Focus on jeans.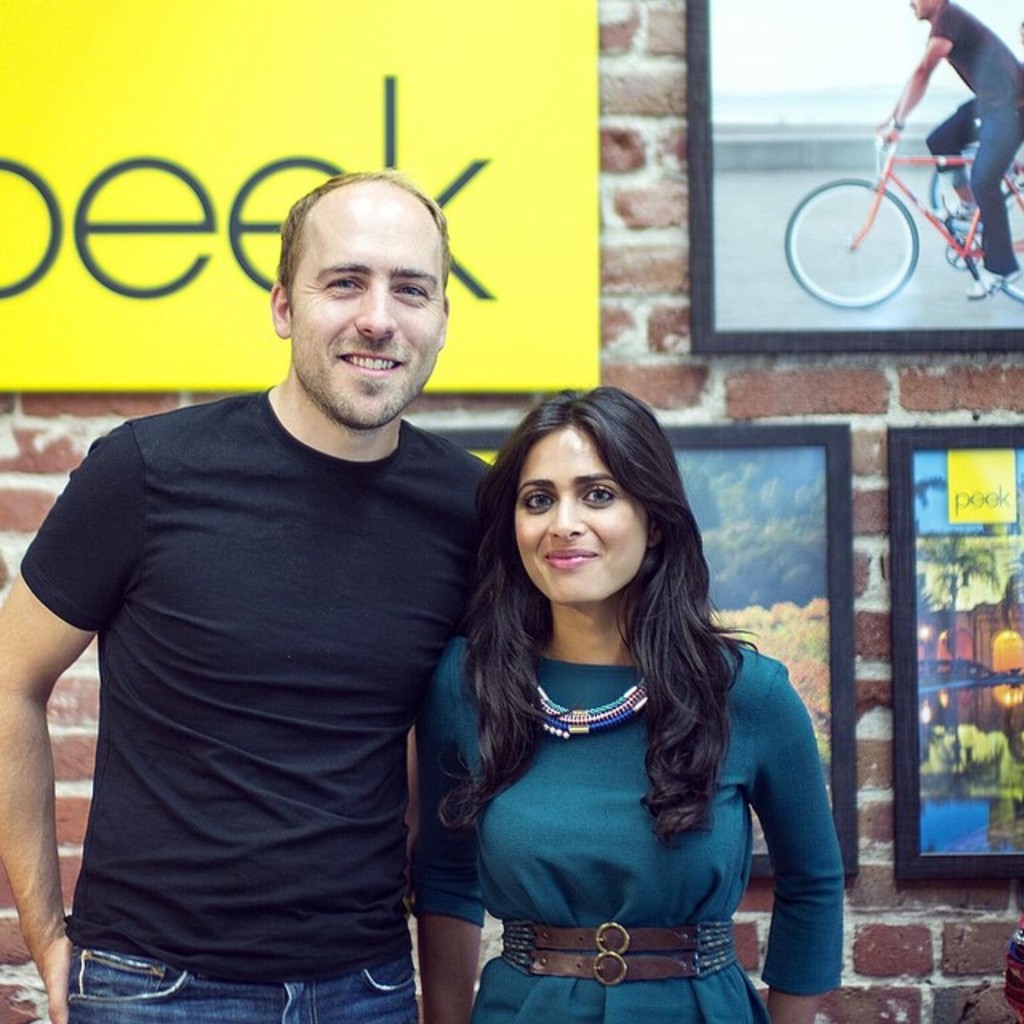
Focused at [left=72, top=942, right=421, bottom=1022].
